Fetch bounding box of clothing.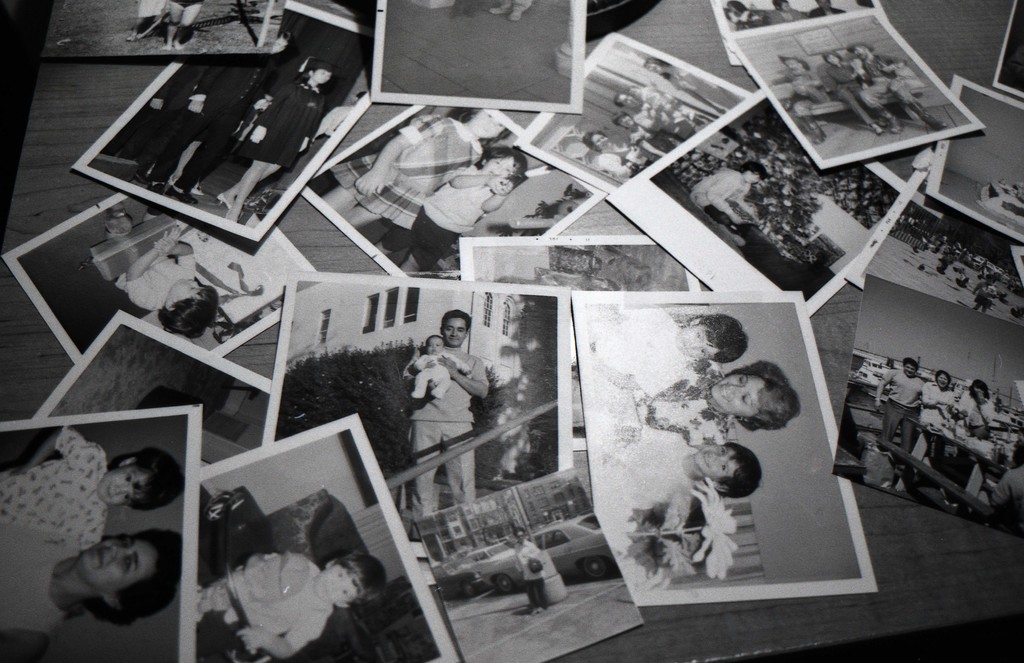
Bbox: BBox(391, 343, 483, 521).
